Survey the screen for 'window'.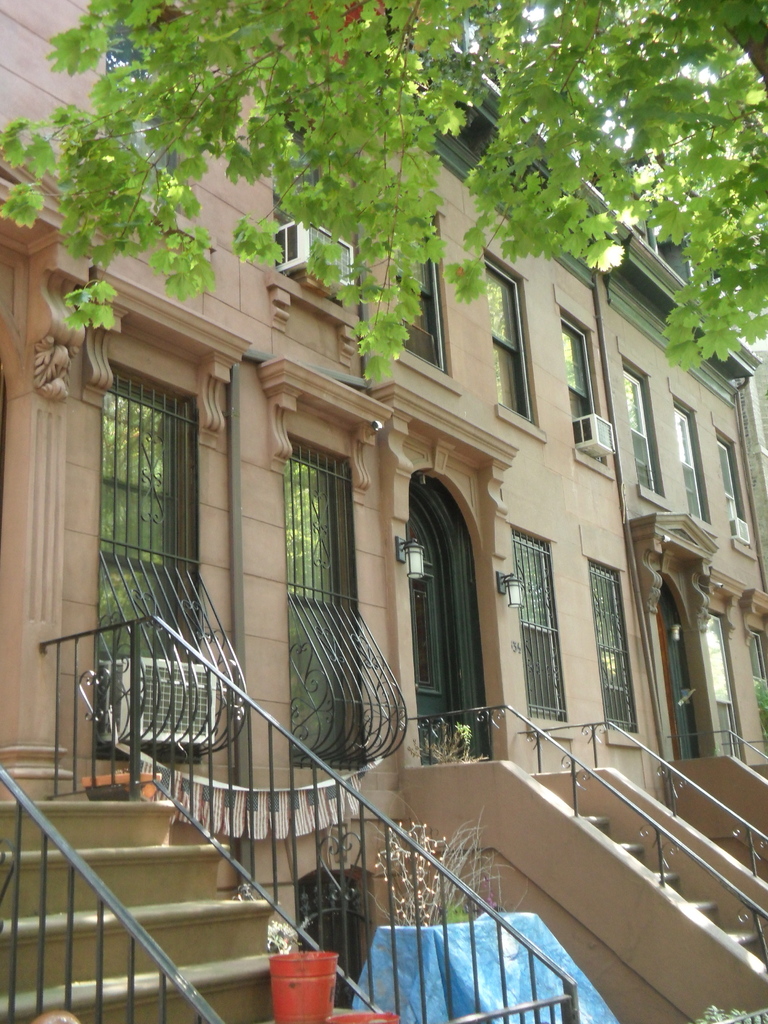
Survey found: 478,267,536,418.
